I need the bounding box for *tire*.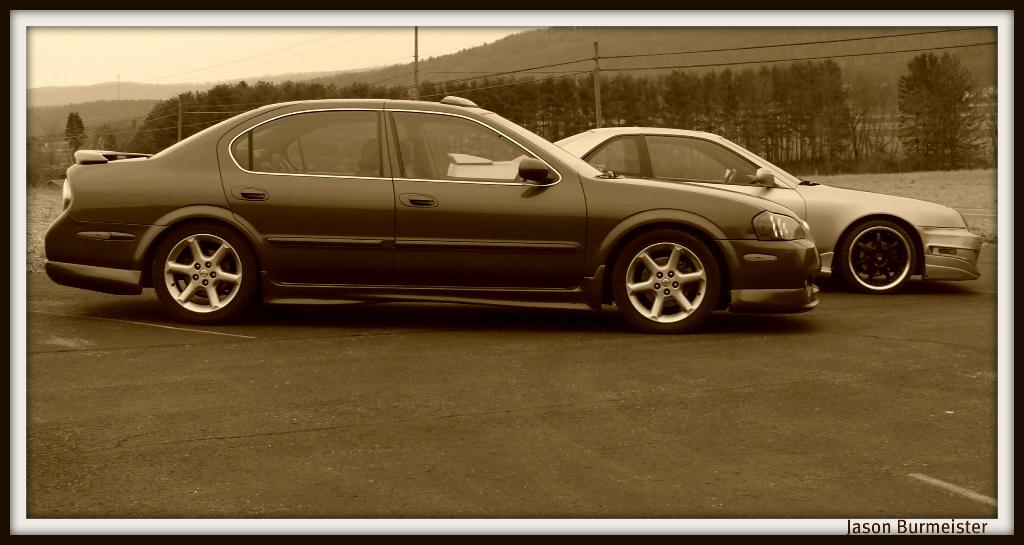
Here it is: box(834, 219, 919, 288).
